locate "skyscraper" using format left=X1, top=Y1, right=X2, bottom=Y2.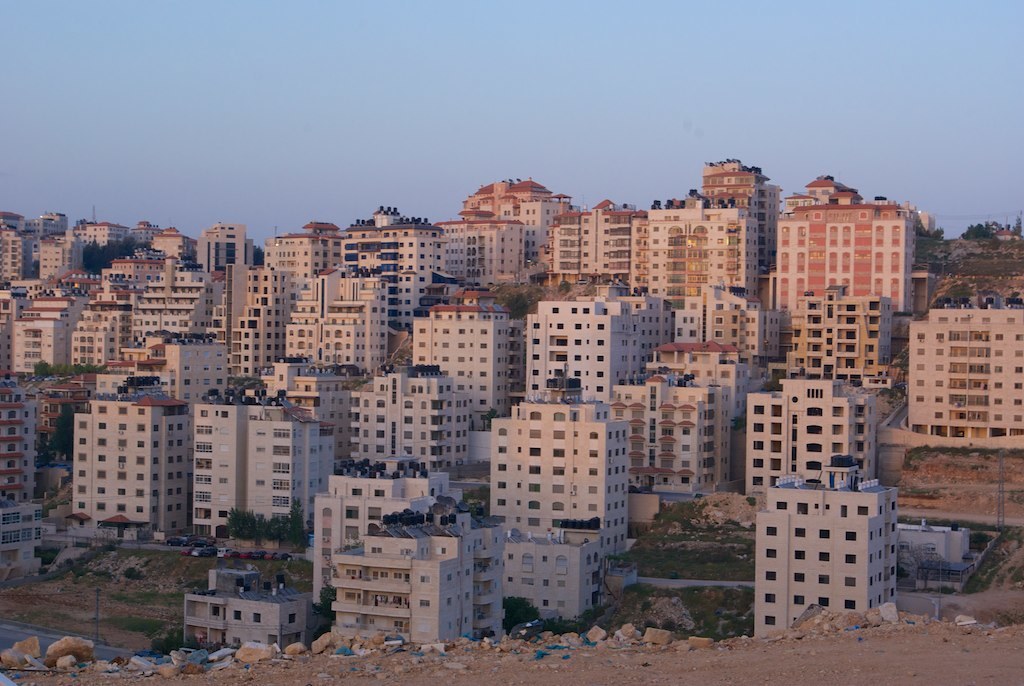
left=339, top=206, right=443, bottom=338.
